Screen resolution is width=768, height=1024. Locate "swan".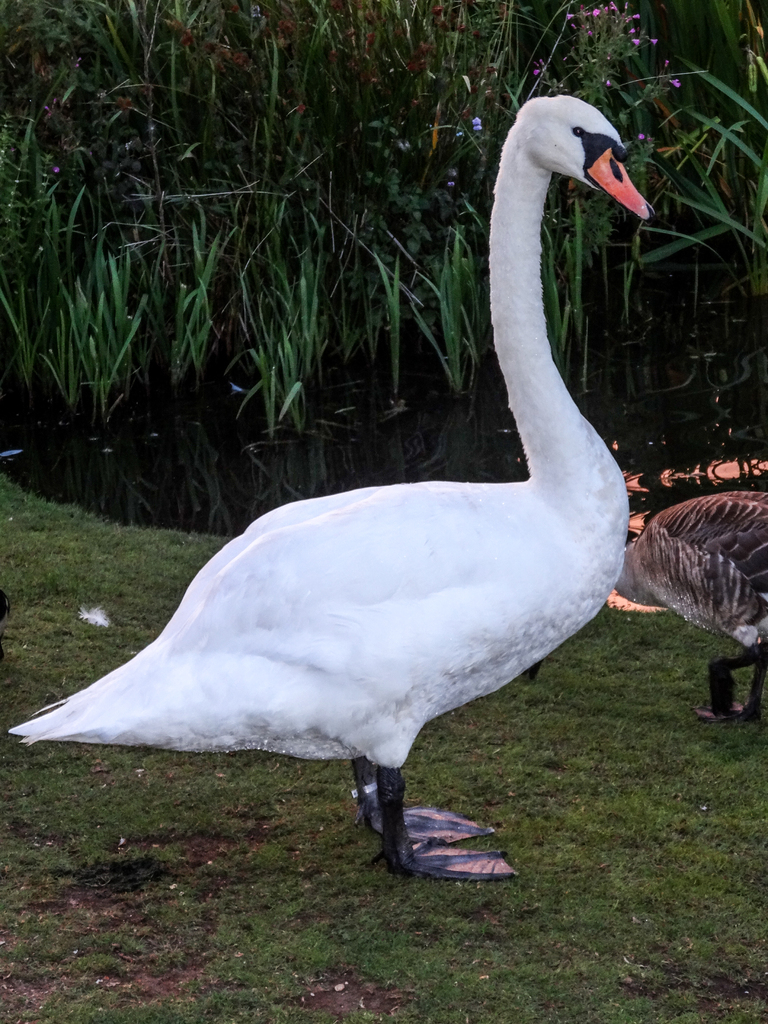
bbox=[0, 79, 665, 881].
